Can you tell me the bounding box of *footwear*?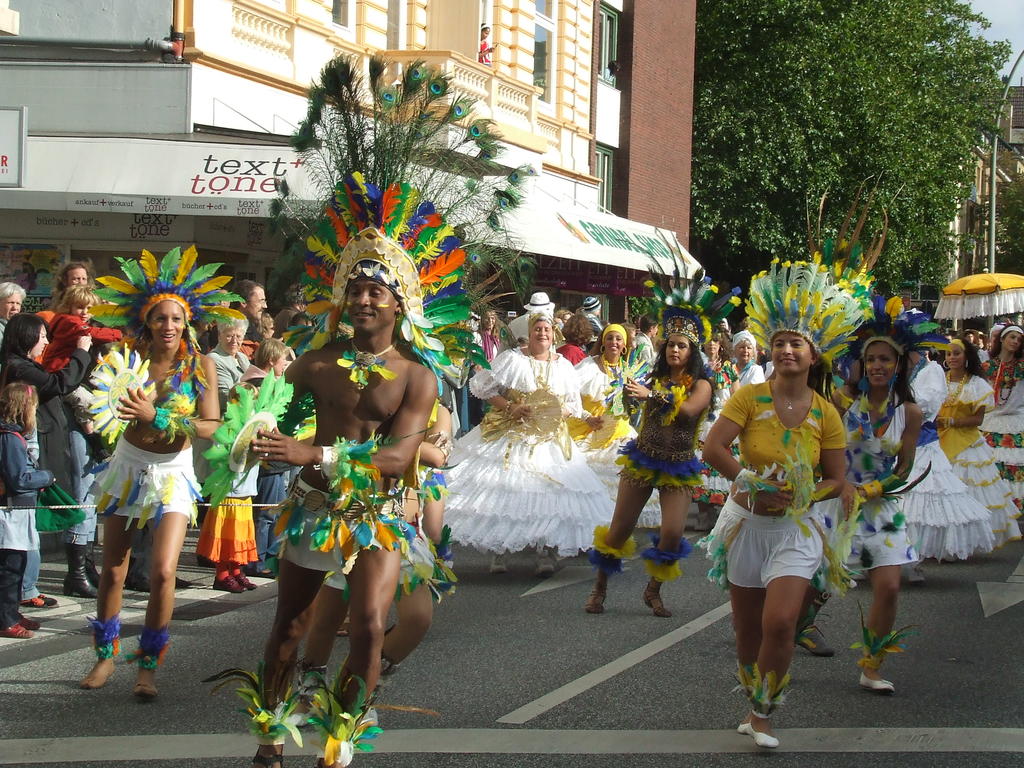
box=[906, 564, 928, 586].
